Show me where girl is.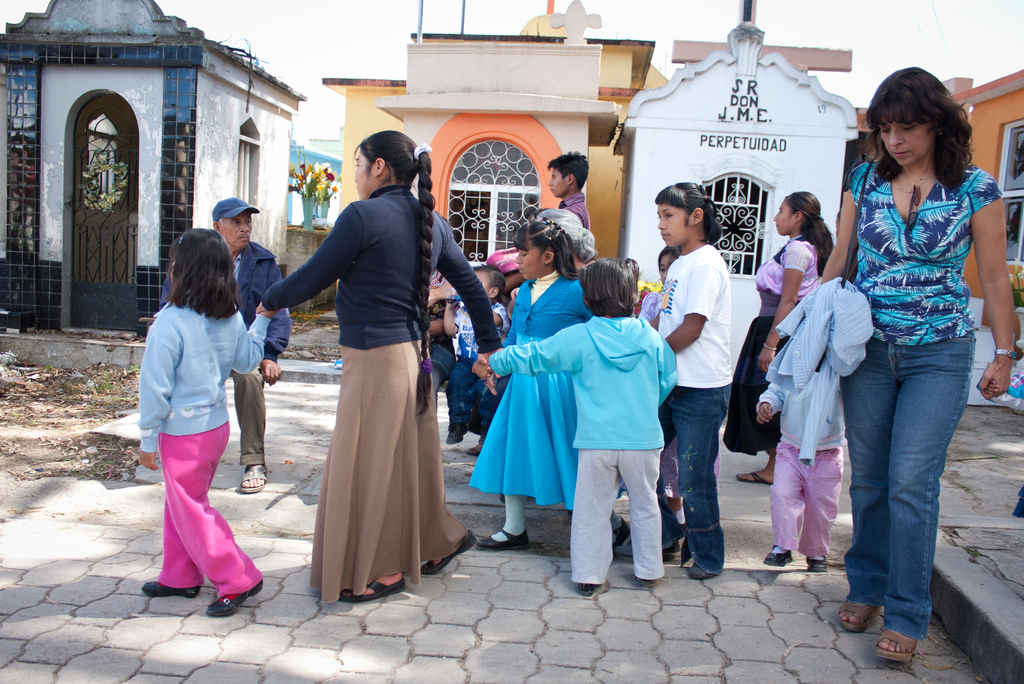
girl is at 724, 196, 836, 486.
